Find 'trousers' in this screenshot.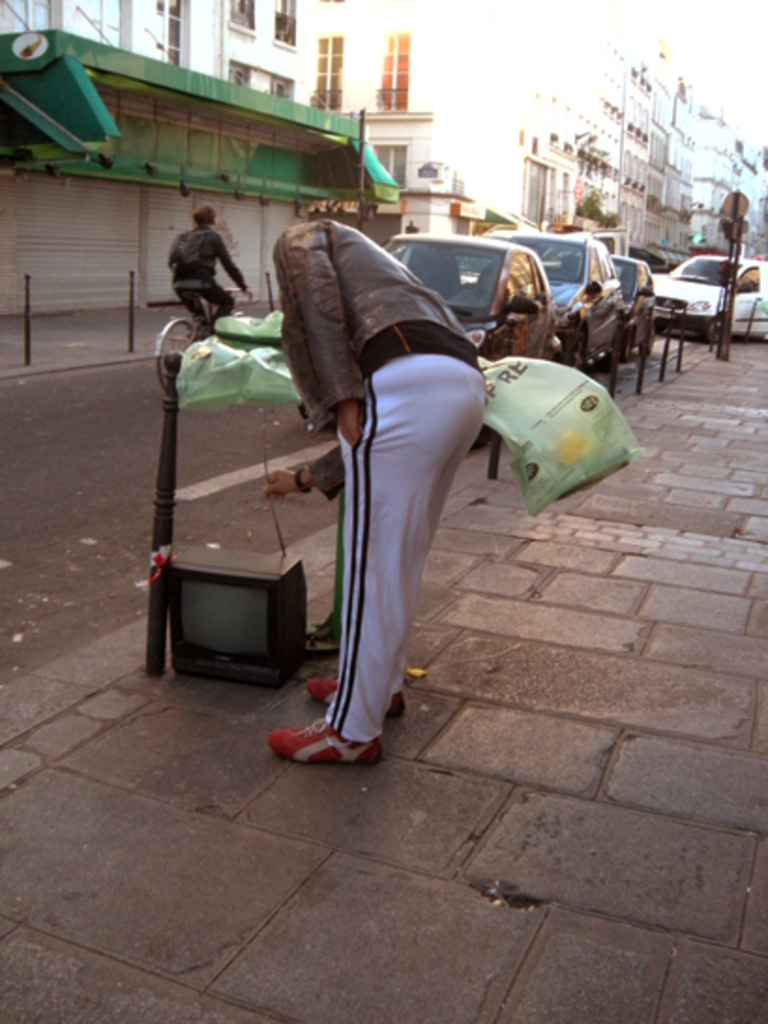
The bounding box for 'trousers' is pyautogui.locateOnScreen(170, 275, 234, 331).
